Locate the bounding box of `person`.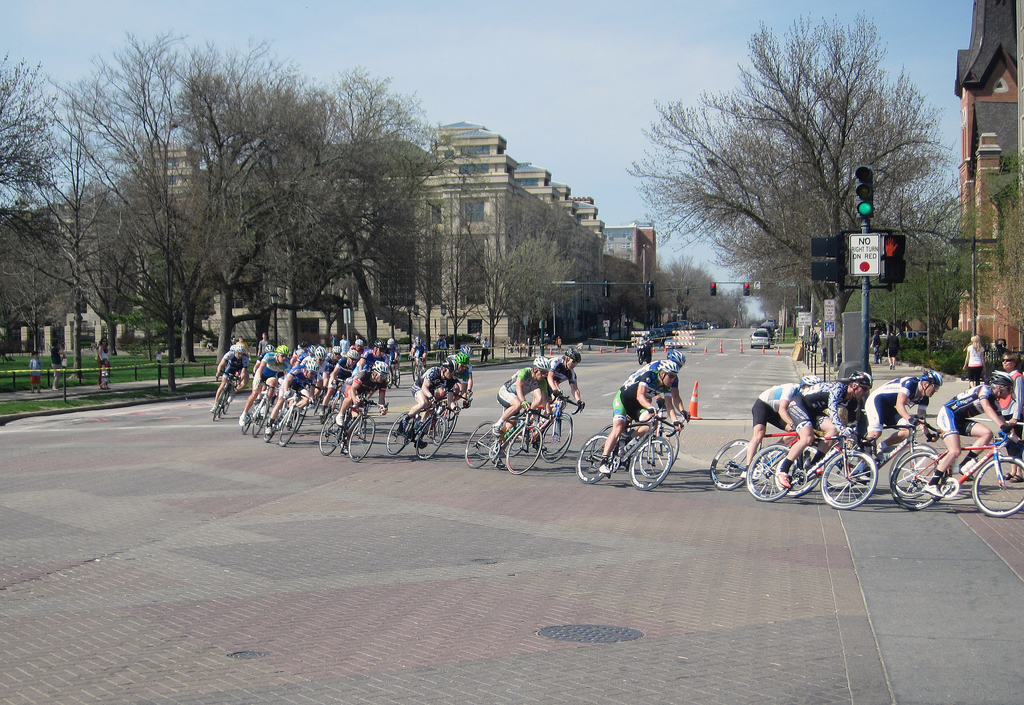
Bounding box: (925, 369, 1012, 499).
